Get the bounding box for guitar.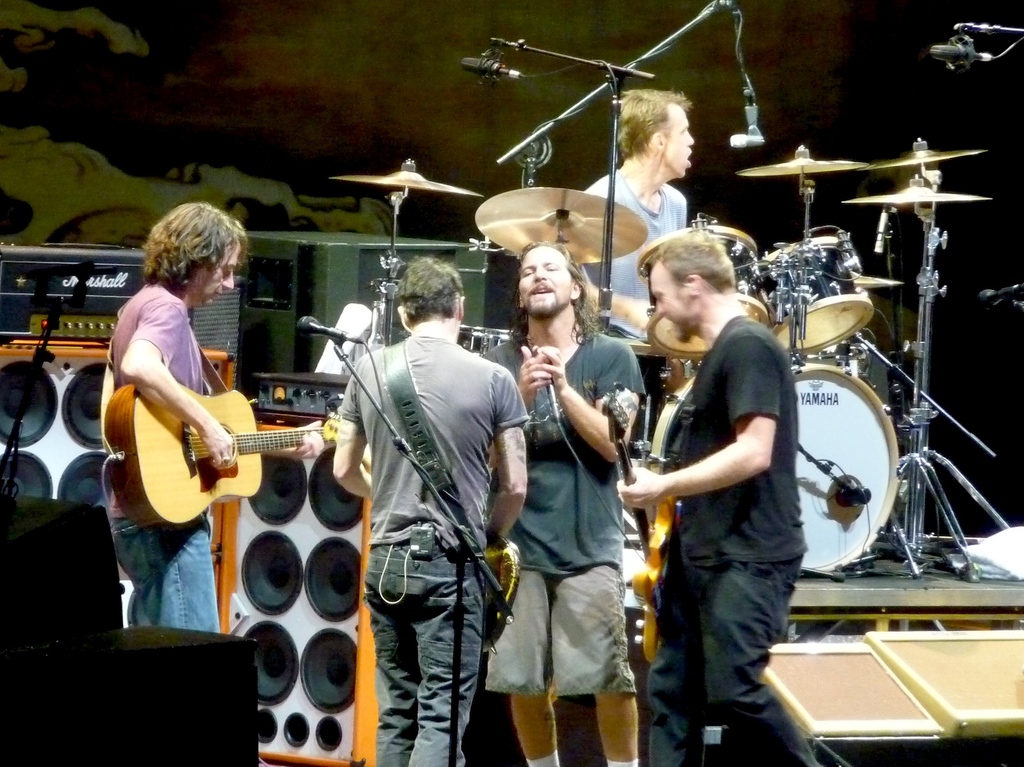
314, 413, 524, 653.
